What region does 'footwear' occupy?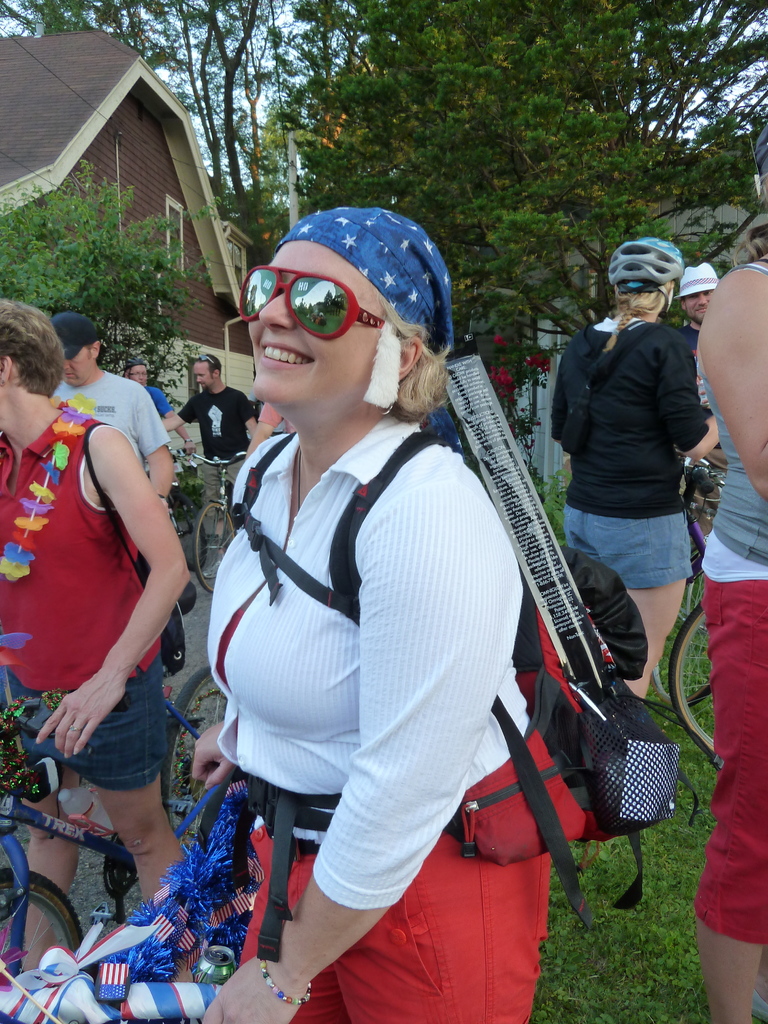
x1=751, y1=989, x2=767, y2=1023.
